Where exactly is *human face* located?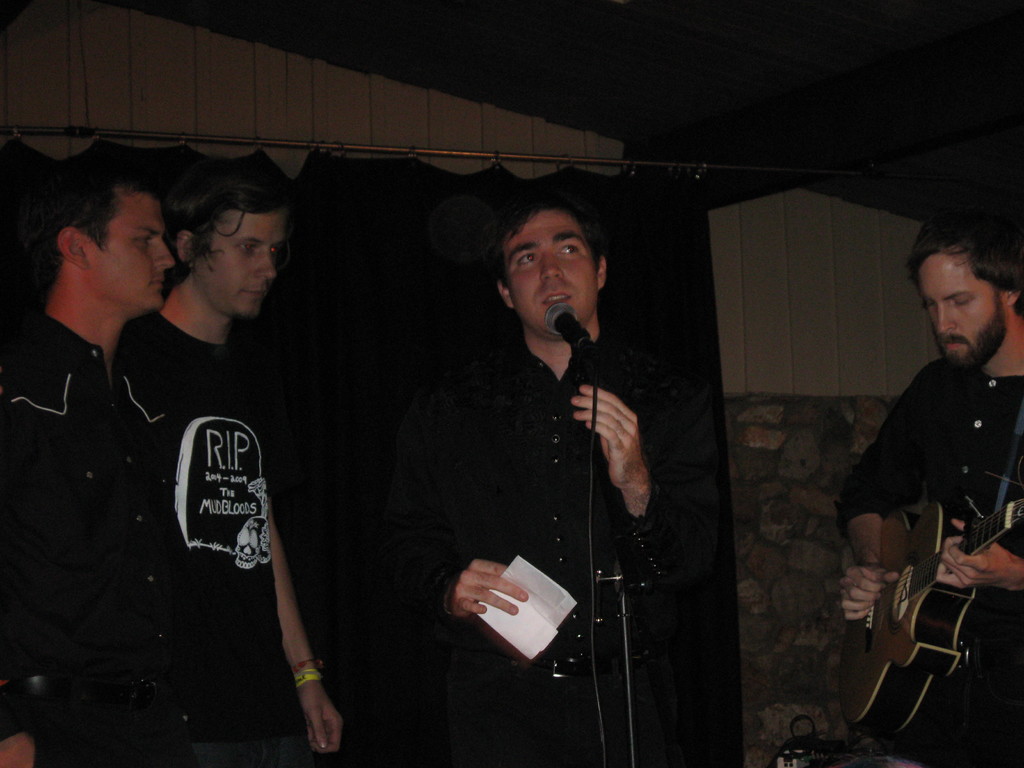
Its bounding box is [x1=85, y1=196, x2=172, y2=312].
